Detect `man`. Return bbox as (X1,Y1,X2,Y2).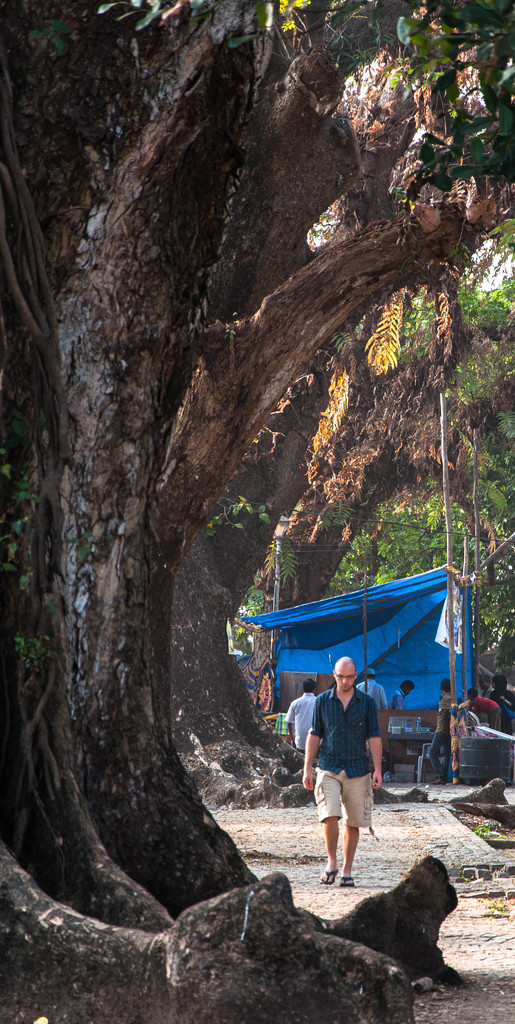
(301,666,389,892).
